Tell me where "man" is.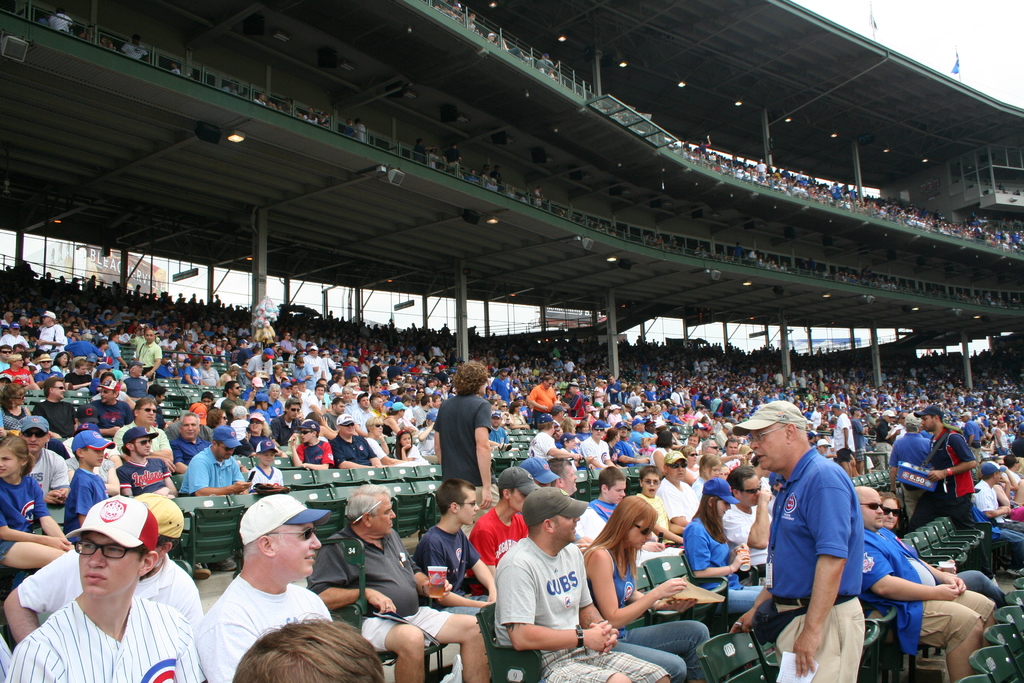
"man" is at Rect(734, 399, 861, 682).
